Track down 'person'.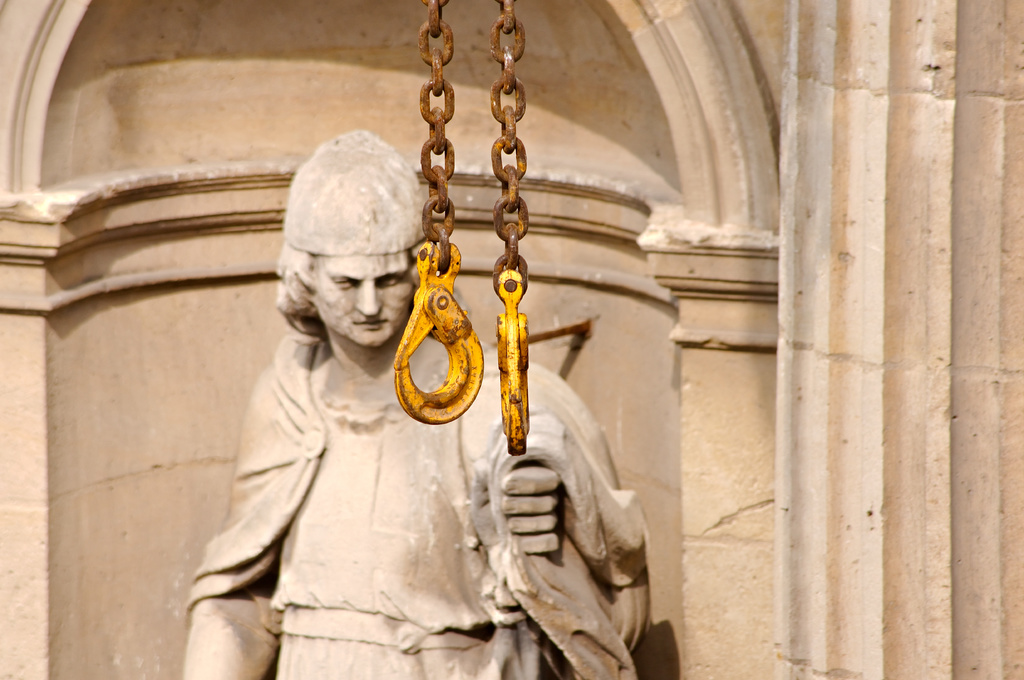
Tracked to 186/130/647/679.
